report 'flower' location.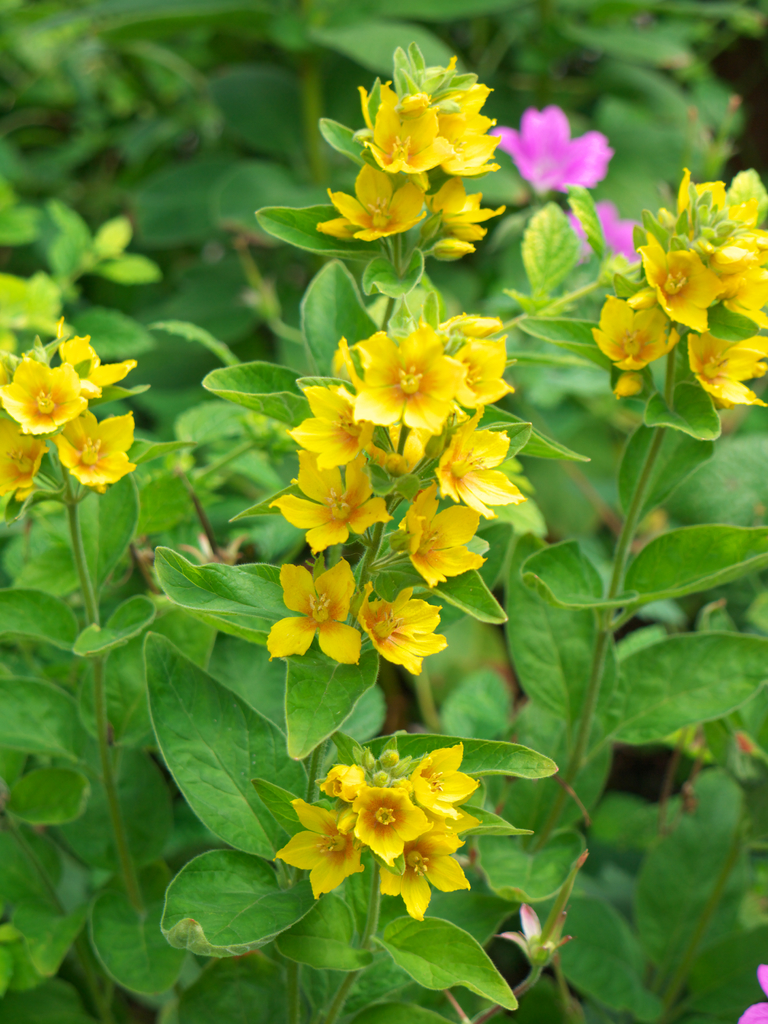
Report: {"left": 431, "top": 410, "right": 538, "bottom": 517}.
